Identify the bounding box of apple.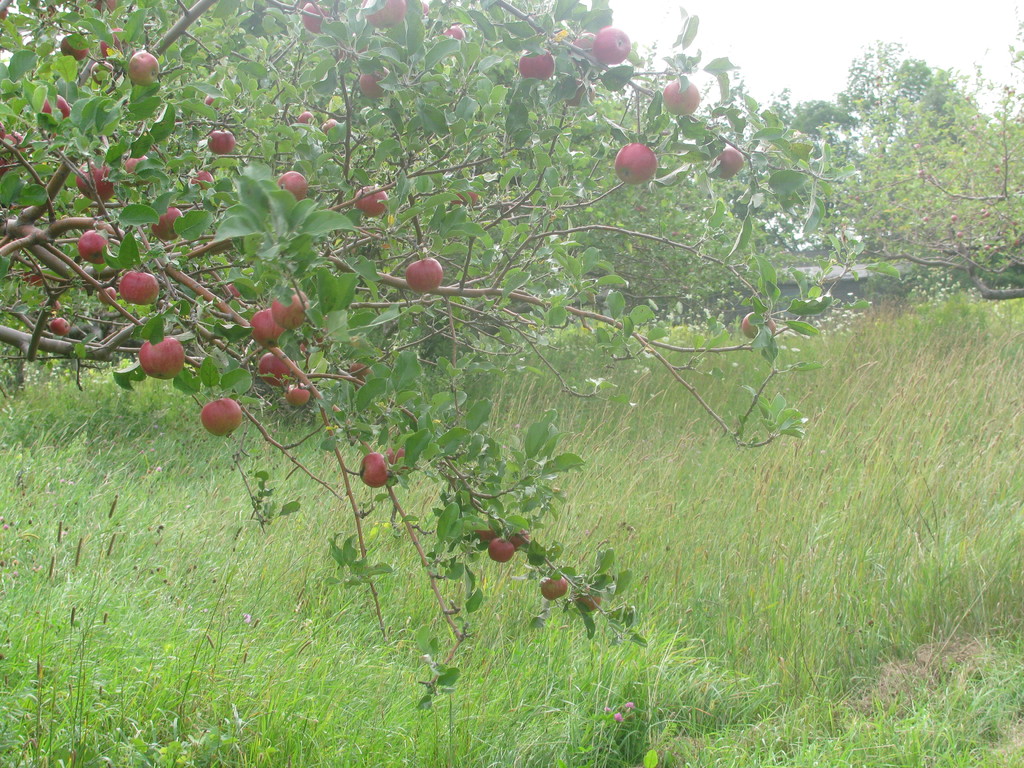
pyautogui.locateOnScreen(717, 148, 742, 182).
